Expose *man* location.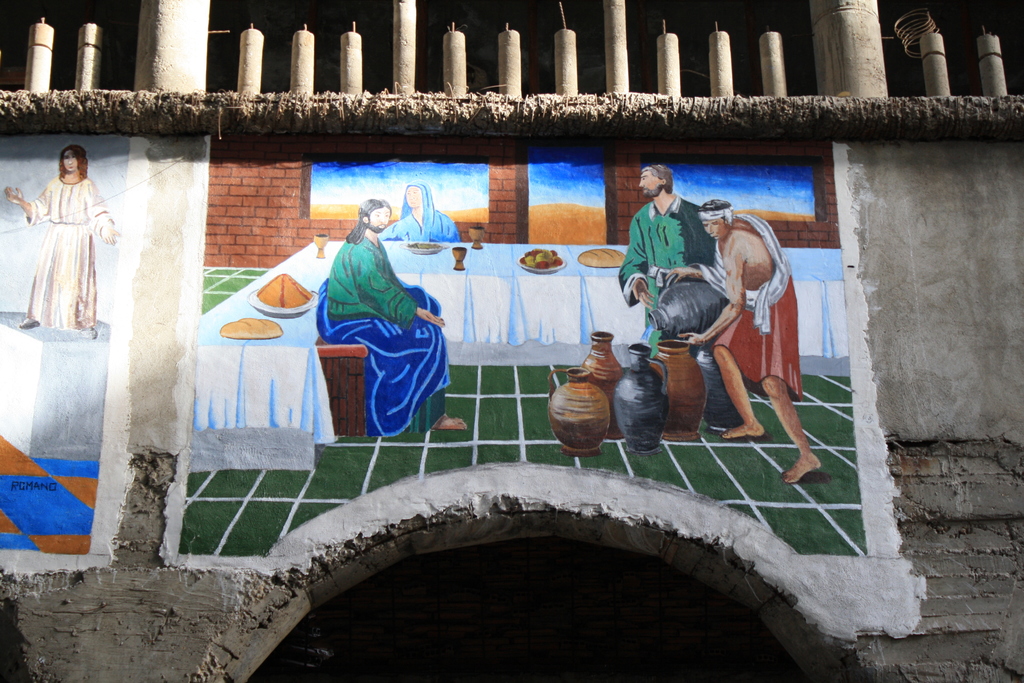
Exposed at (left=1, top=145, right=122, bottom=336).
